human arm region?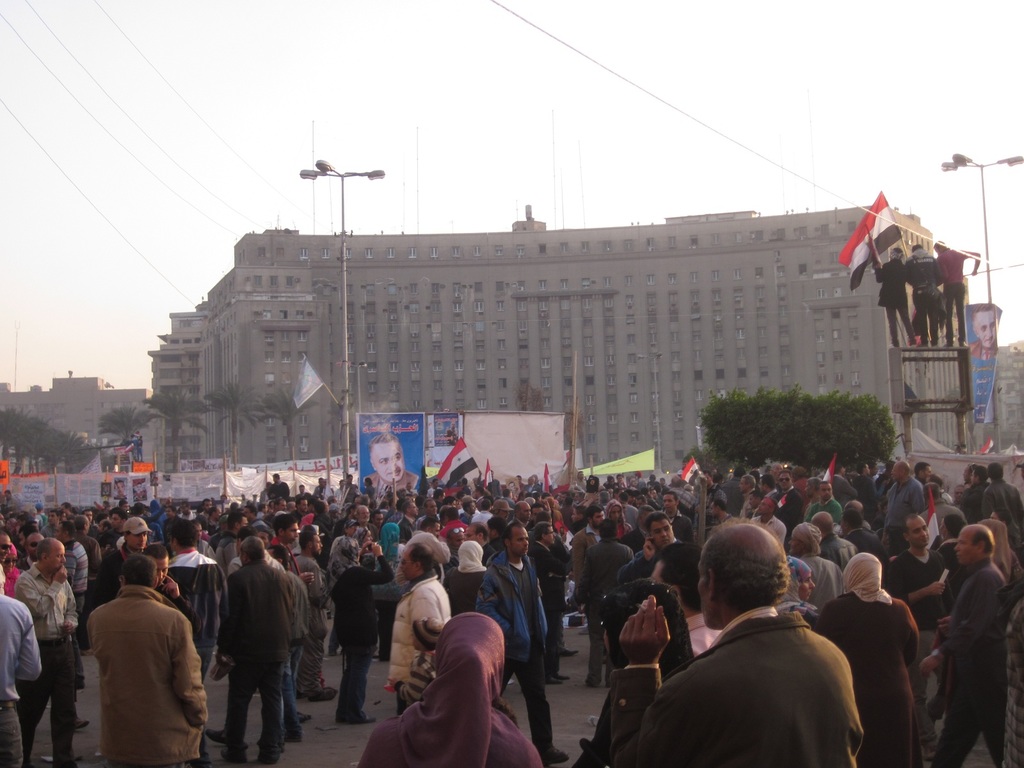
914/477/926/513
